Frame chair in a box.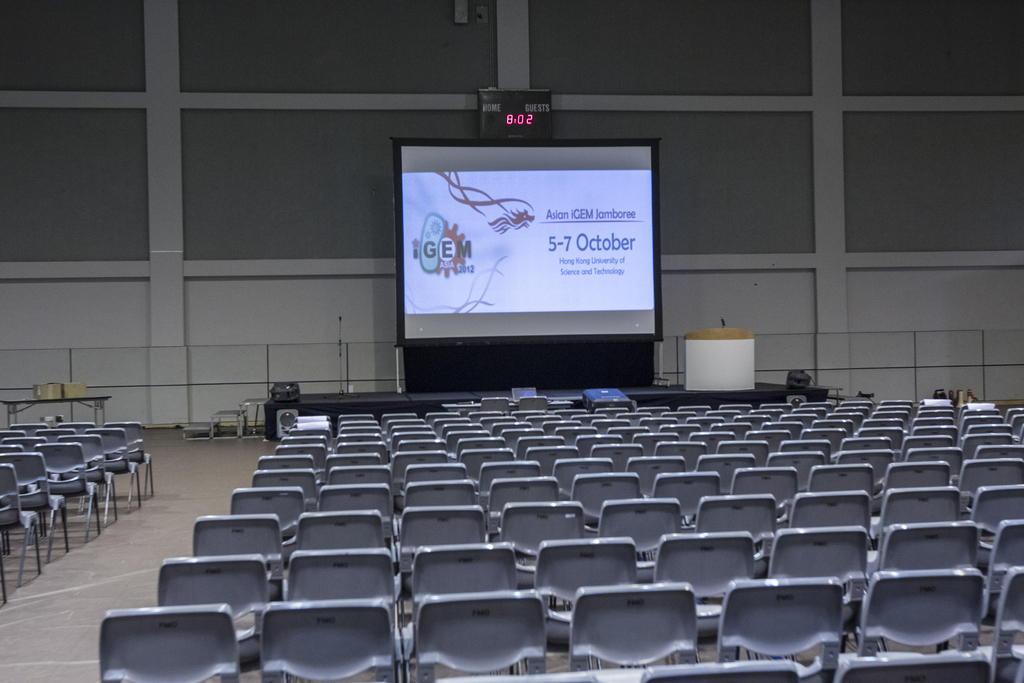
{"x1": 760, "y1": 525, "x2": 875, "y2": 613}.
